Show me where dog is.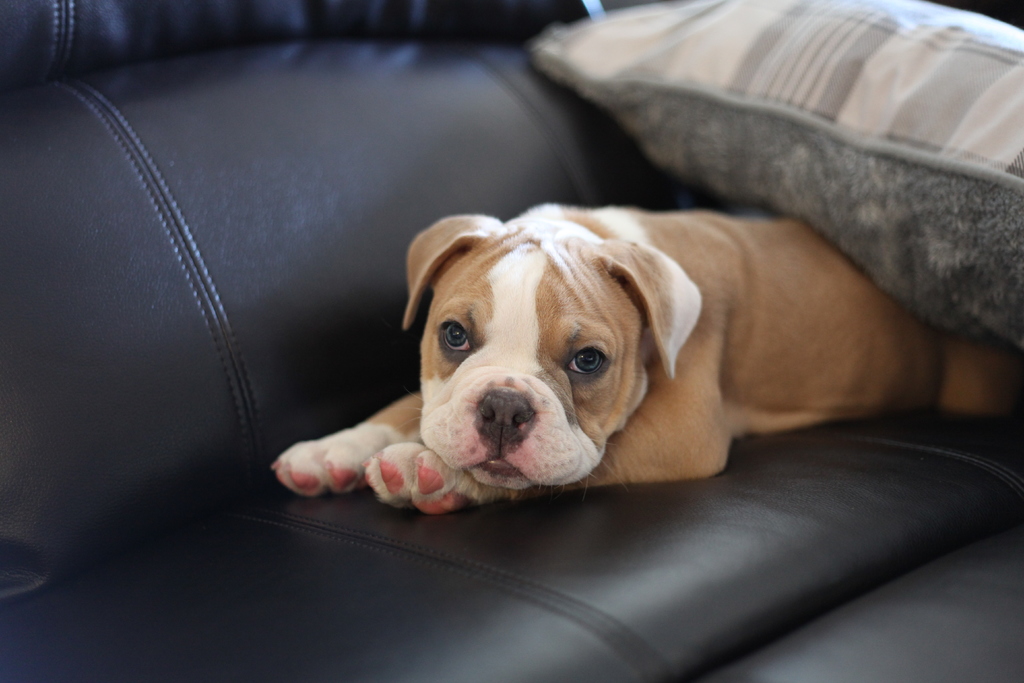
dog is at (271, 201, 1023, 520).
